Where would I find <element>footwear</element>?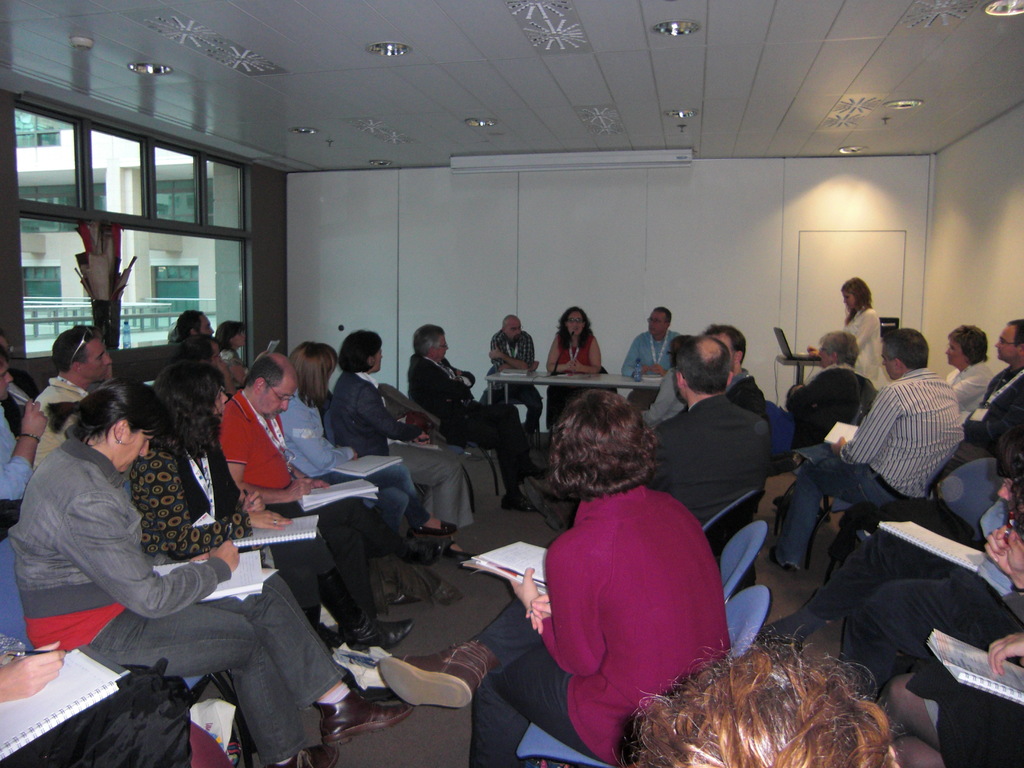
At x1=402 y1=537 x2=444 y2=563.
